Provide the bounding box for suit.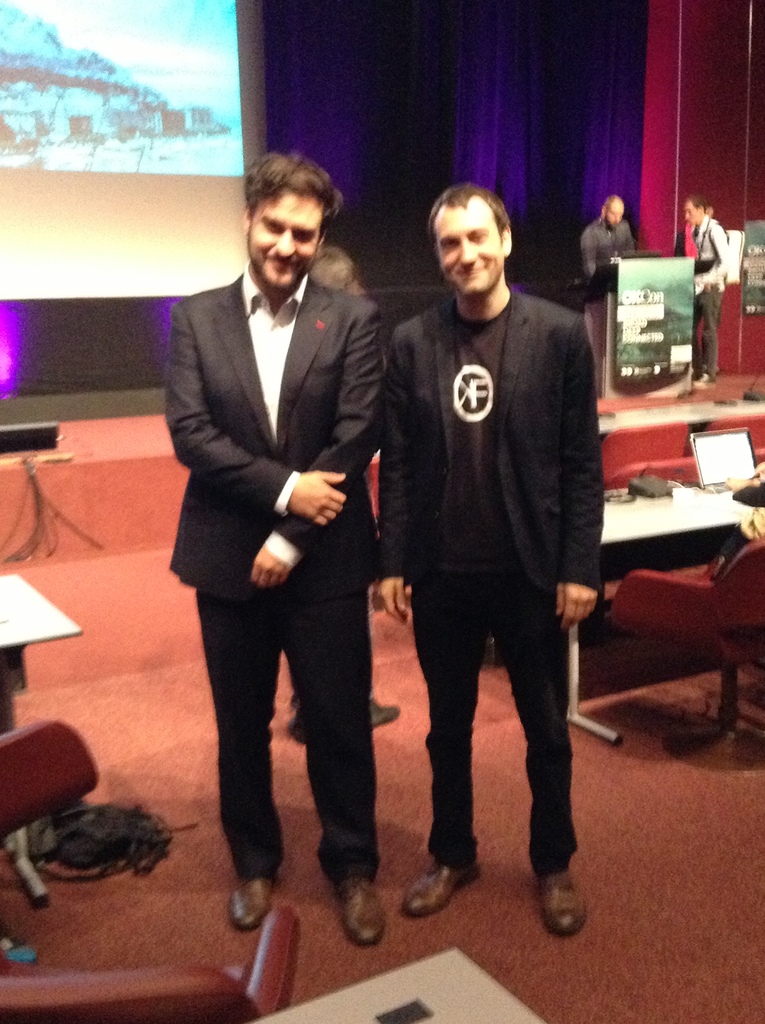
{"x1": 370, "y1": 297, "x2": 606, "y2": 867}.
